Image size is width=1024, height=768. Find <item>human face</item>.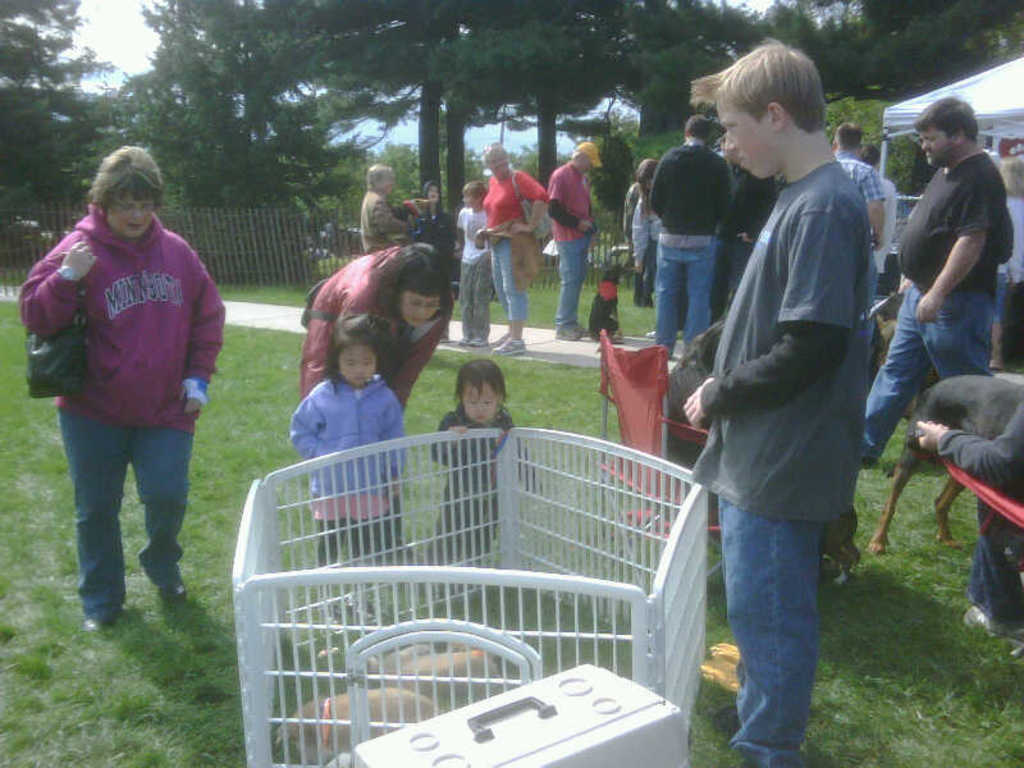
(left=106, top=182, right=151, bottom=236).
